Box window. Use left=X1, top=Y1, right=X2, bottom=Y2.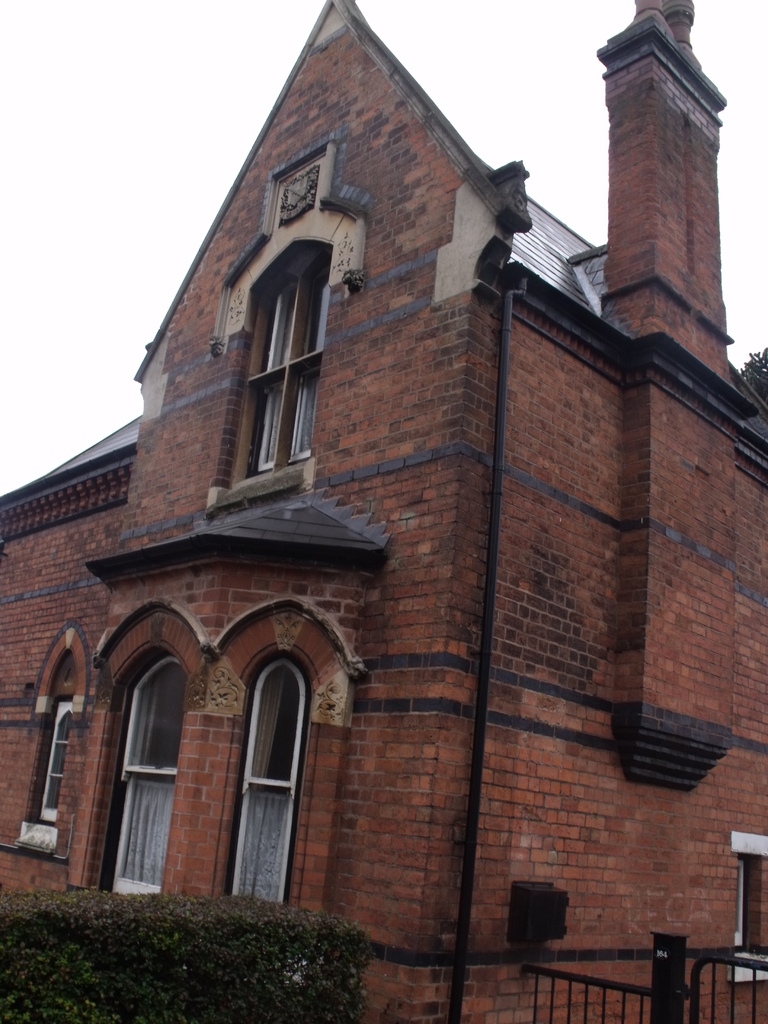
left=737, top=854, right=751, bottom=947.
